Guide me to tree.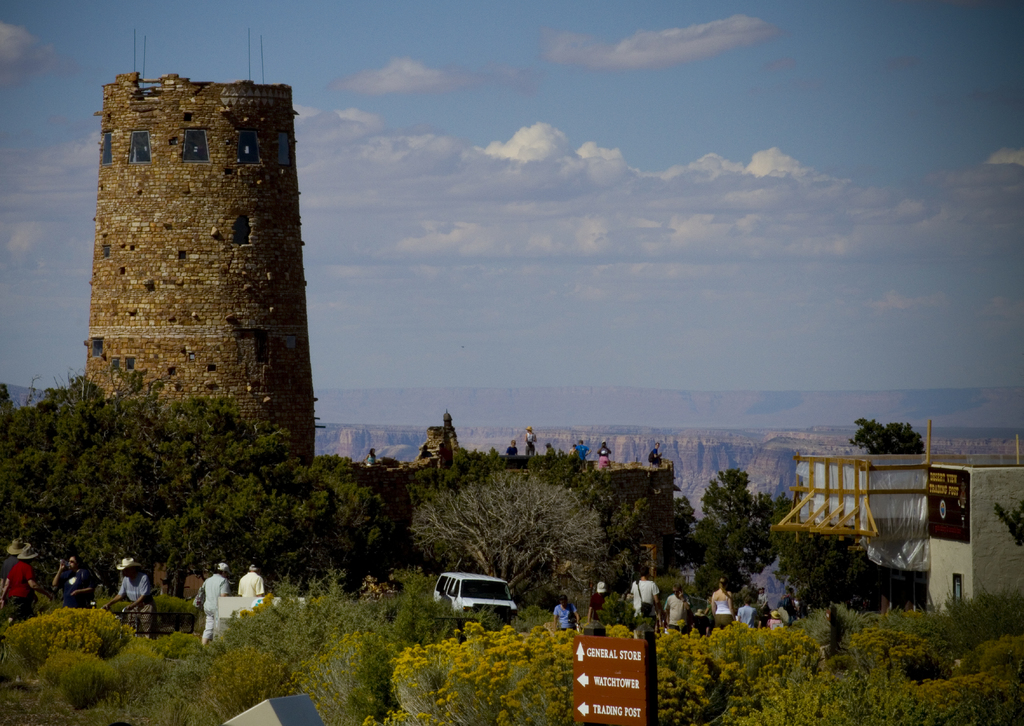
Guidance: 845 411 927 453.
